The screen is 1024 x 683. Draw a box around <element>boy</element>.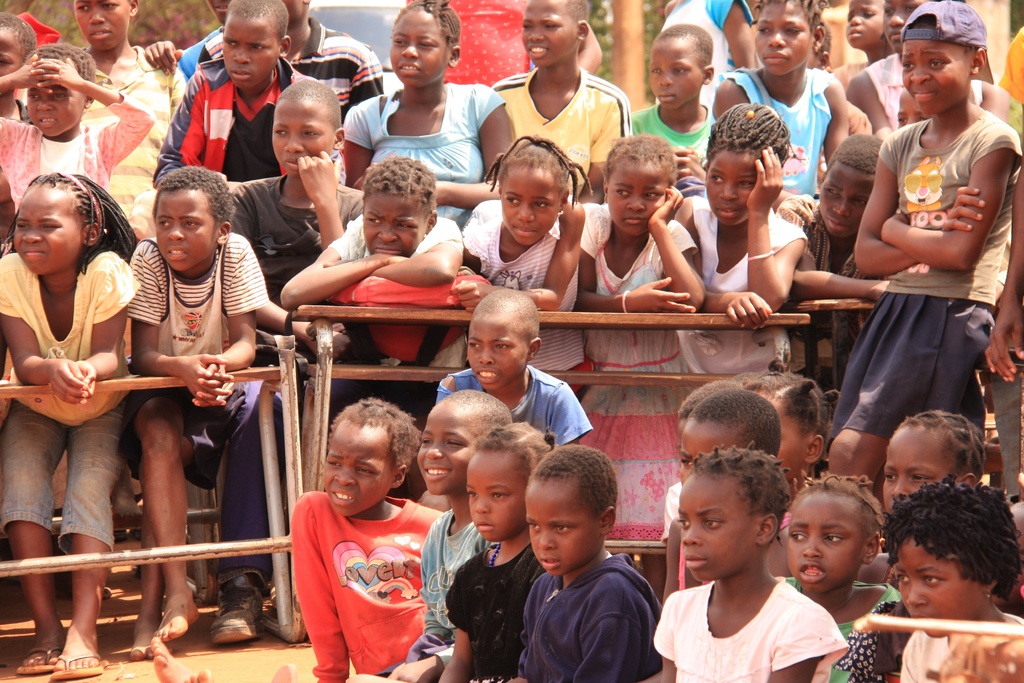
x1=523, y1=443, x2=662, y2=682.
